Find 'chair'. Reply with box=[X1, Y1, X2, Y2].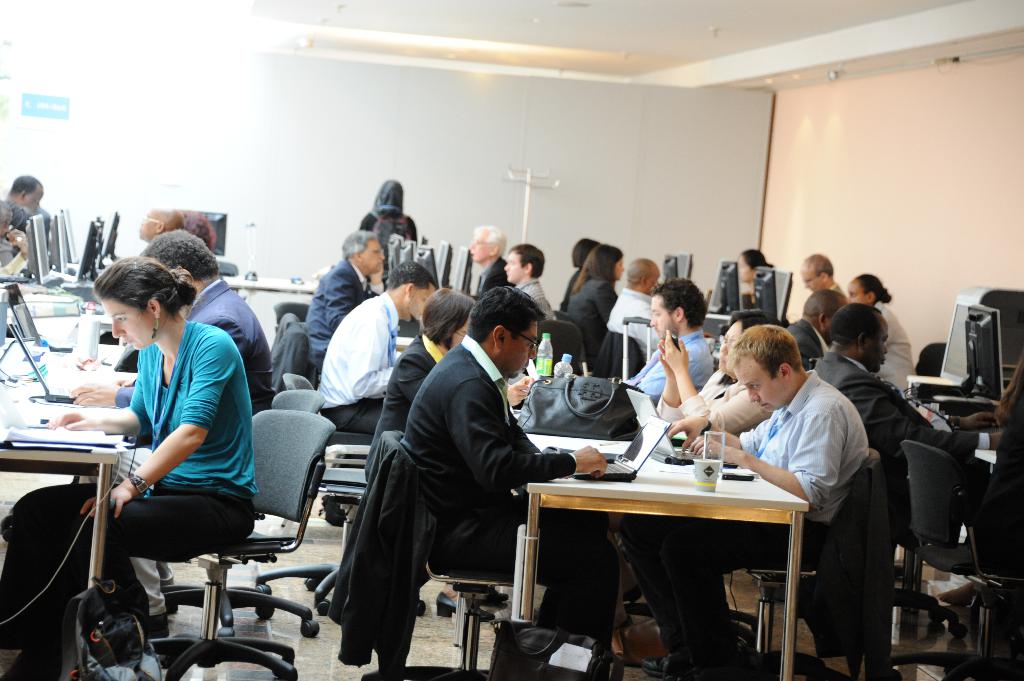
box=[900, 408, 1001, 675].
